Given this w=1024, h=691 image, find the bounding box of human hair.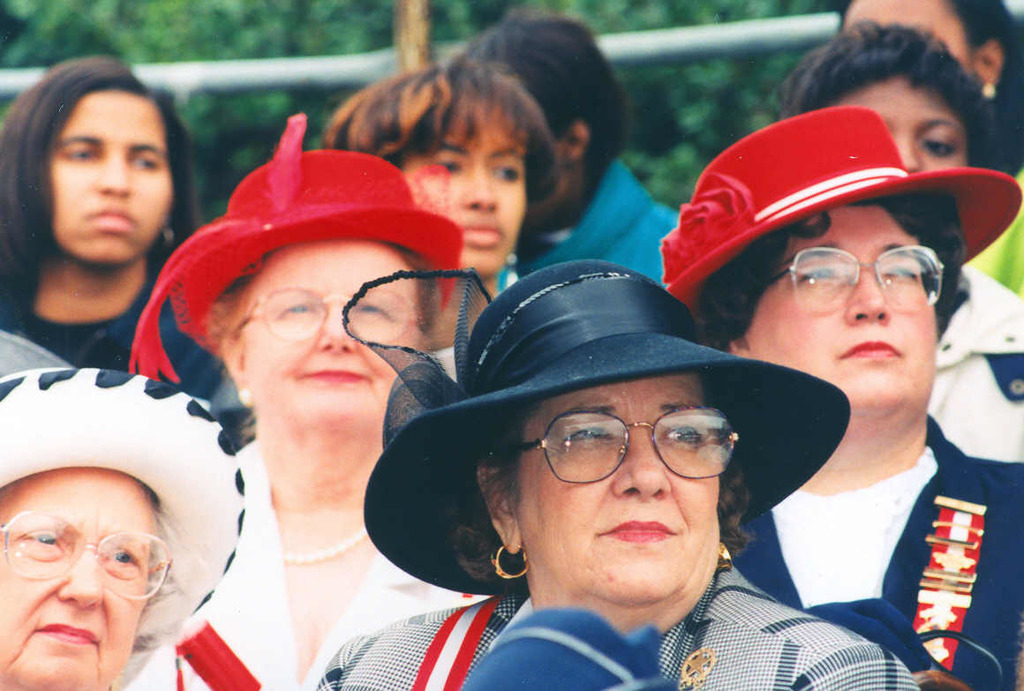
780, 25, 995, 165.
